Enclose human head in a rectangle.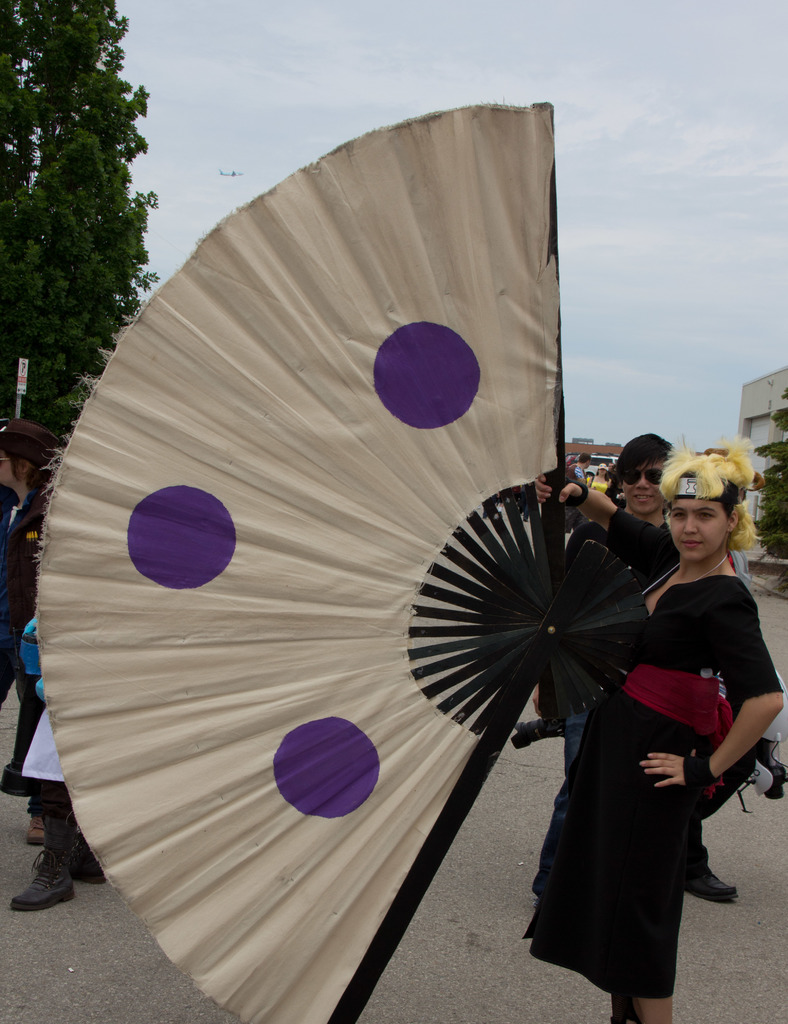
(0,428,58,494).
